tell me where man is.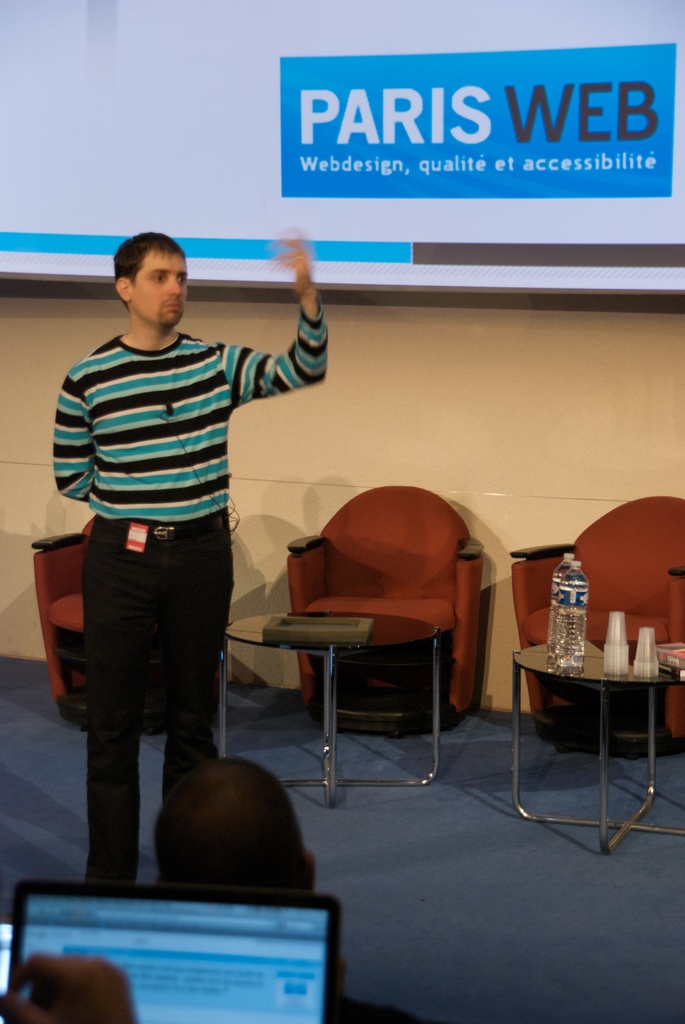
man is at {"left": 142, "top": 749, "right": 427, "bottom": 1023}.
